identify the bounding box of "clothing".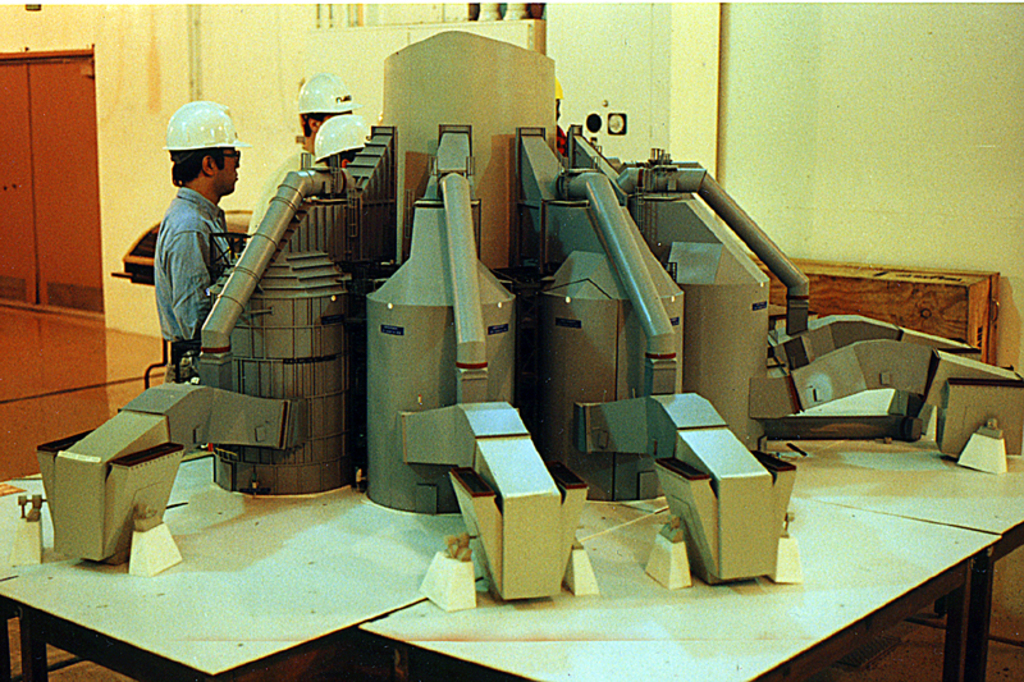
(242, 138, 329, 250).
